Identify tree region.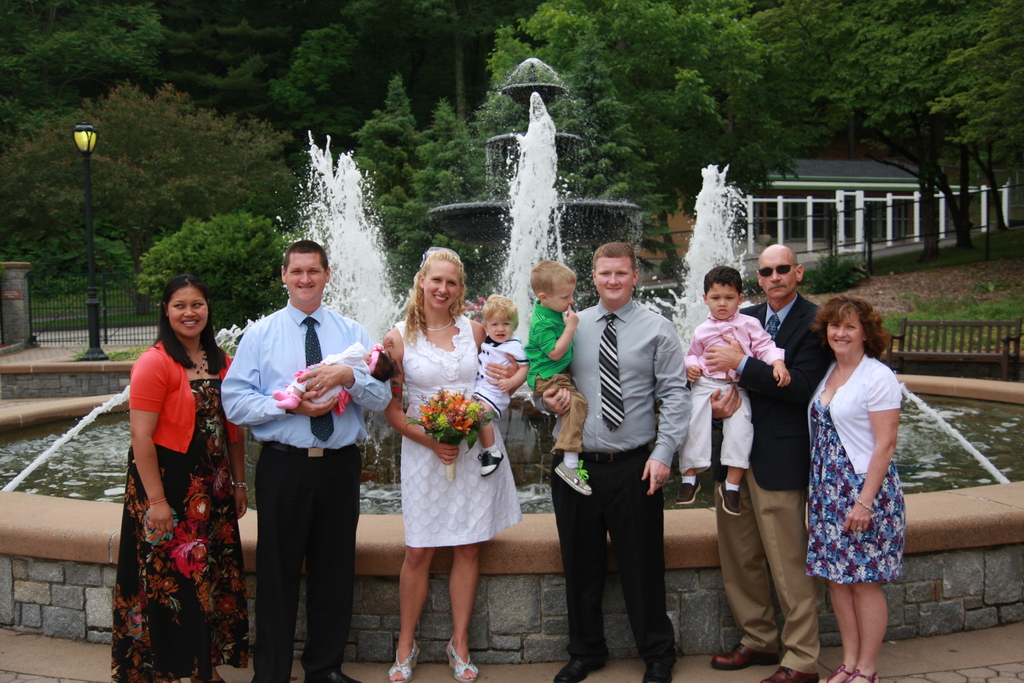
Region: (348,73,442,242).
